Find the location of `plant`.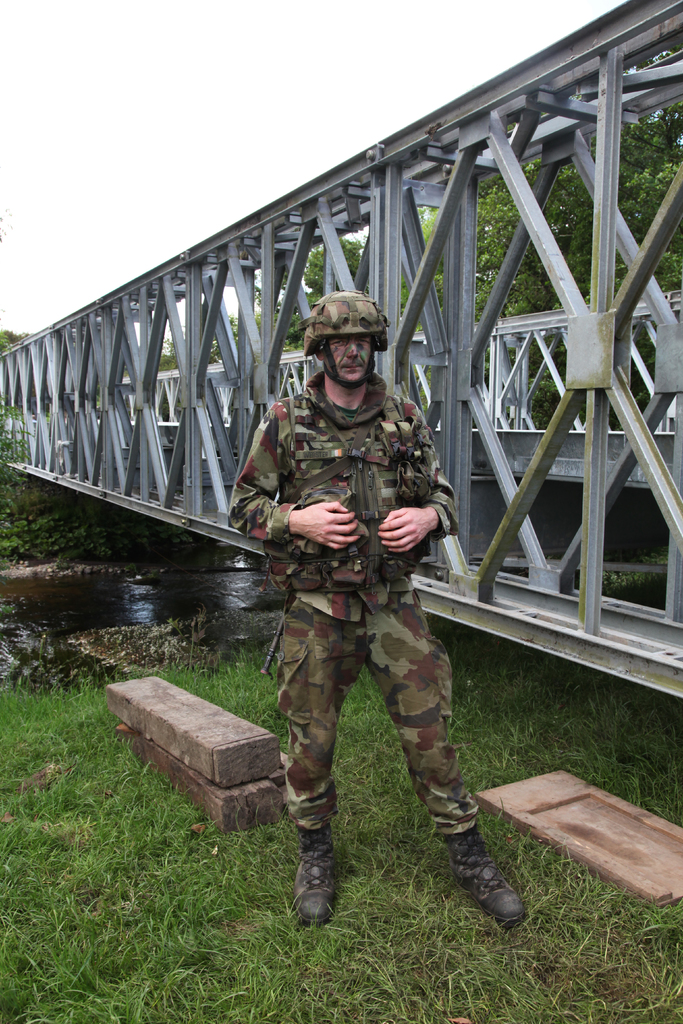
Location: locate(0, 319, 50, 358).
